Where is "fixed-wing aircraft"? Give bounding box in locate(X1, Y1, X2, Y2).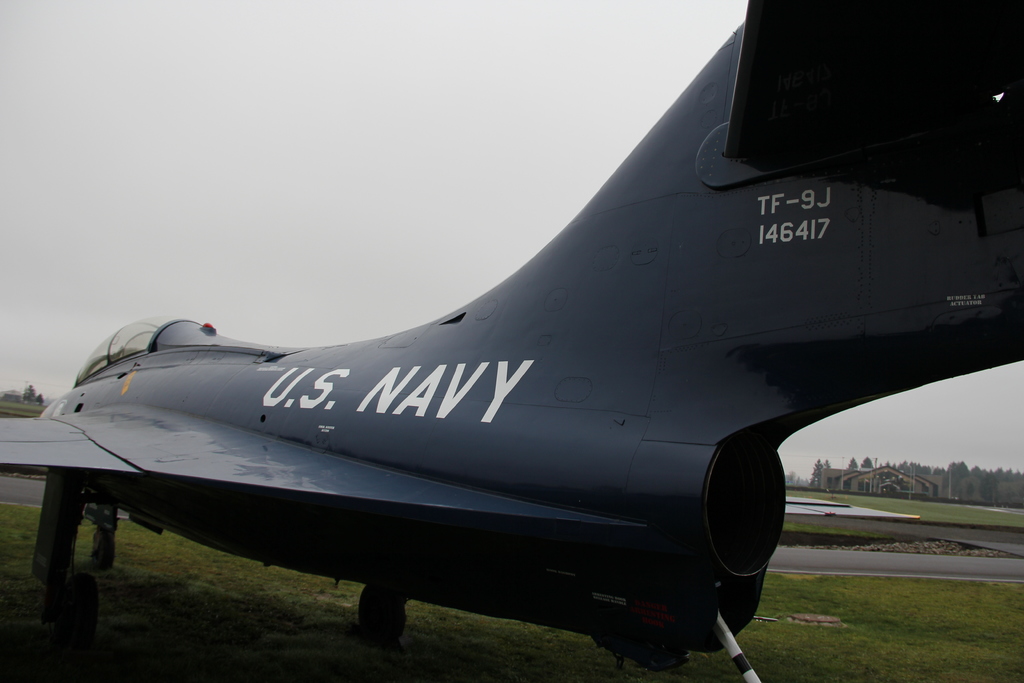
locate(1, 0, 1023, 659).
